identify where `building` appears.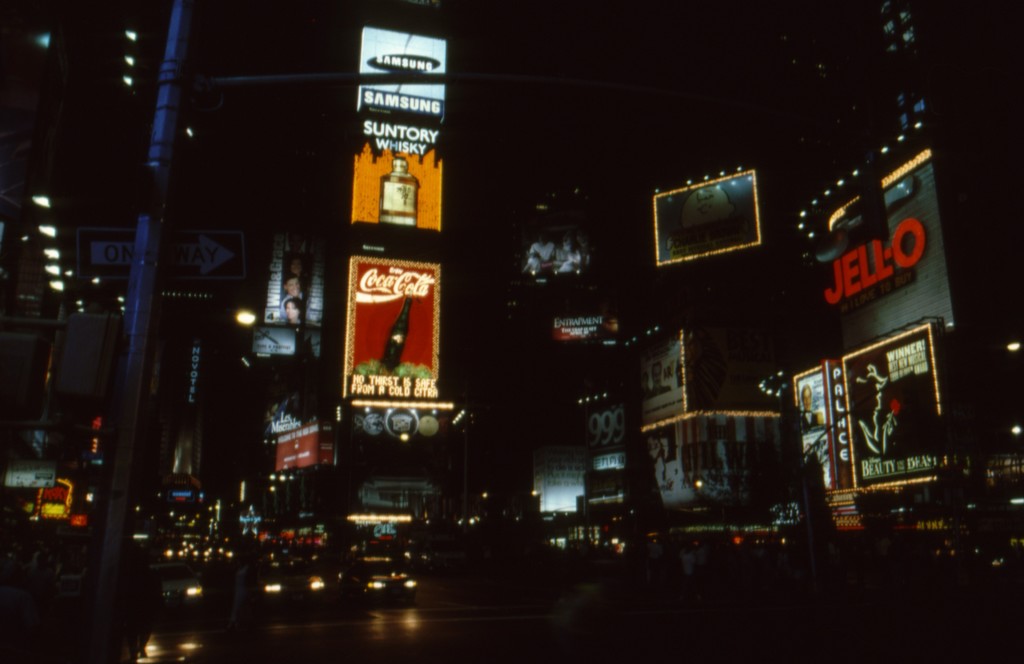
Appears at [0, 0, 1023, 566].
